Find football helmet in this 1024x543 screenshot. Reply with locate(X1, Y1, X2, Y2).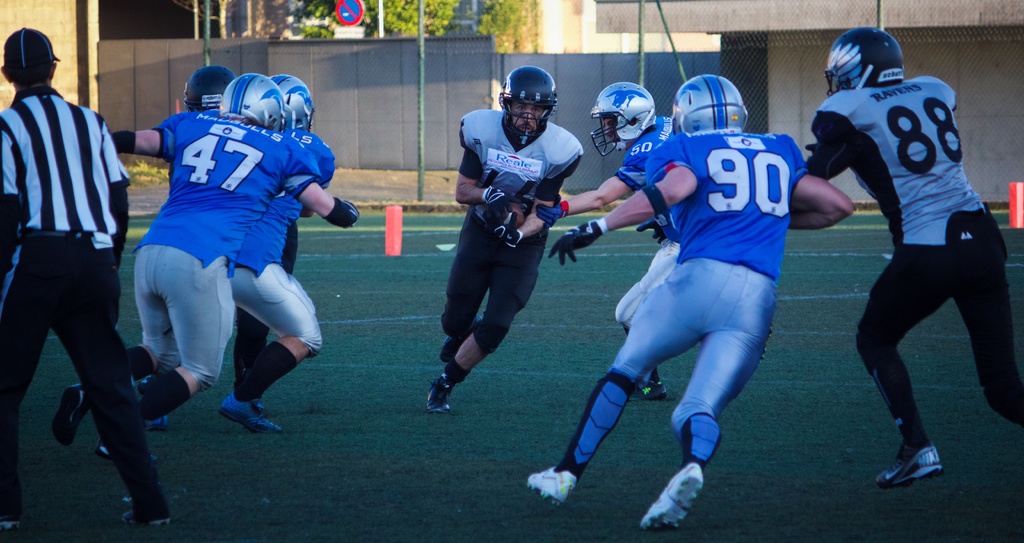
locate(591, 74, 659, 137).
